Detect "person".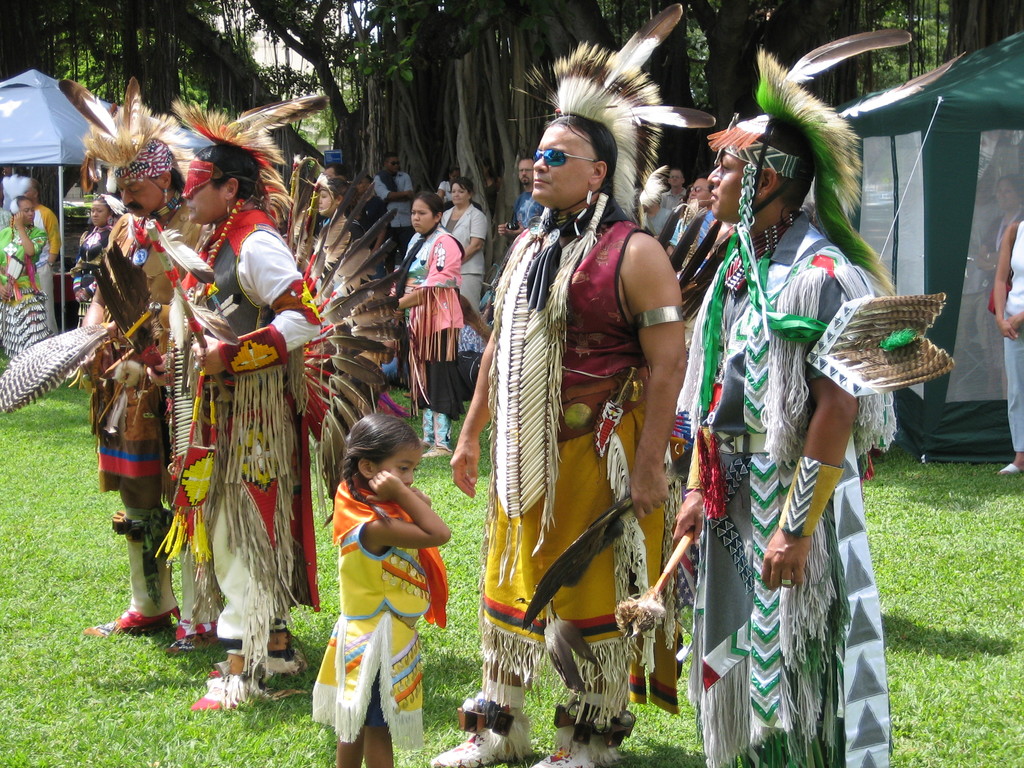
Detected at locate(67, 195, 127, 325).
